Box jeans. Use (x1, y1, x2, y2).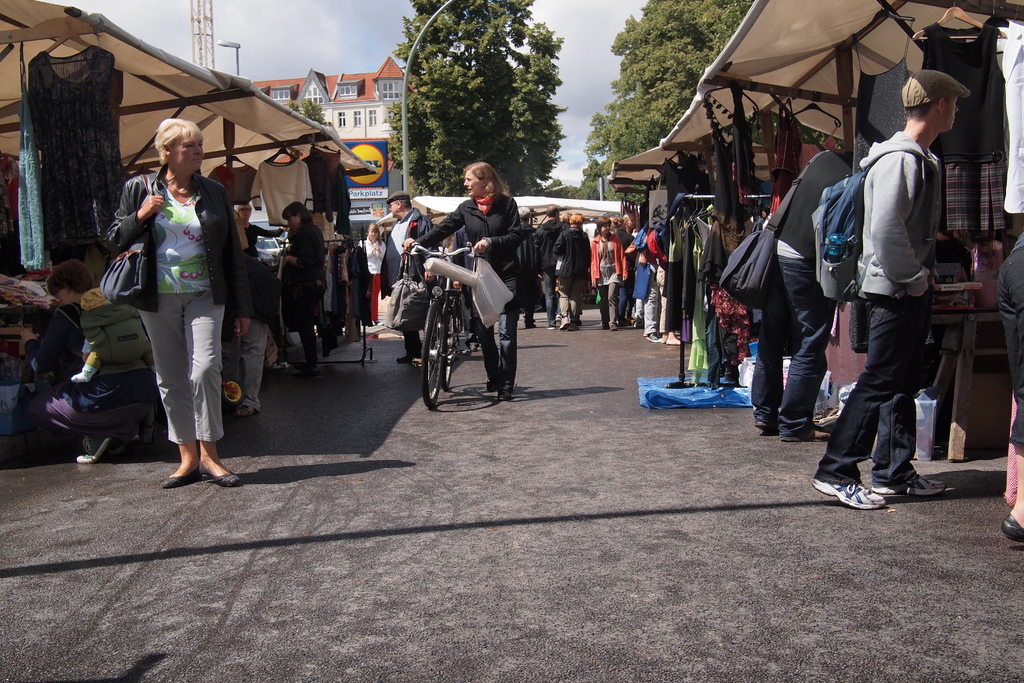
(748, 257, 840, 441).
